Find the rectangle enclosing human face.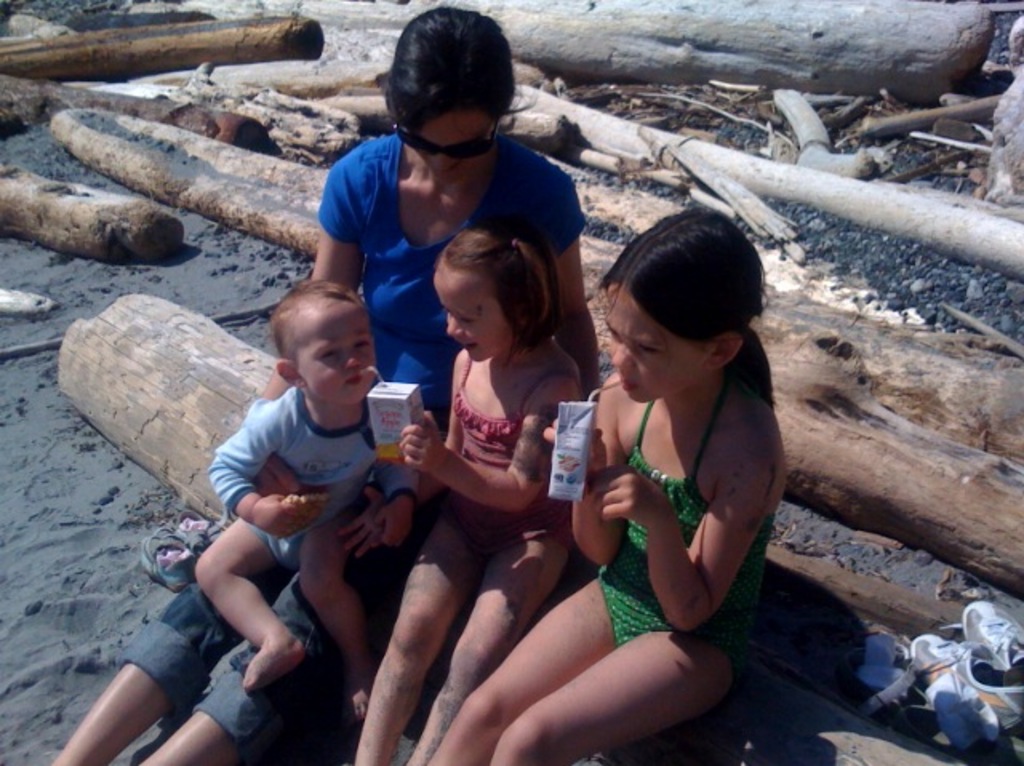
bbox=[434, 277, 517, 360].
